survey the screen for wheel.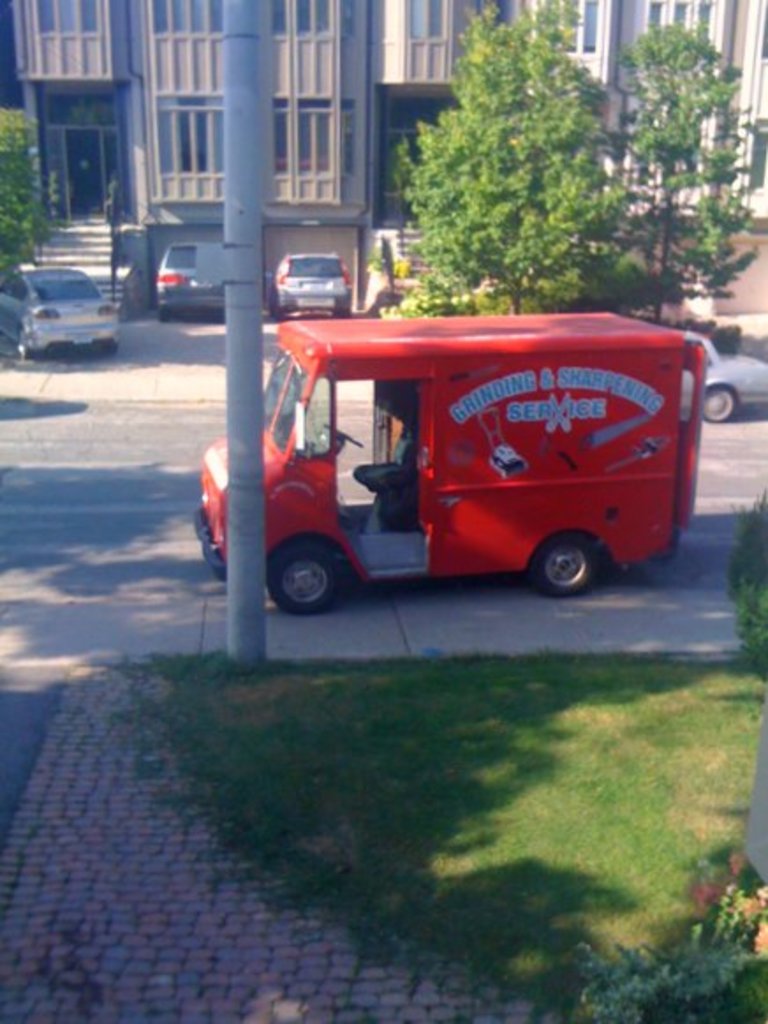
Survey found: detection(11, 326, 30, 365).
